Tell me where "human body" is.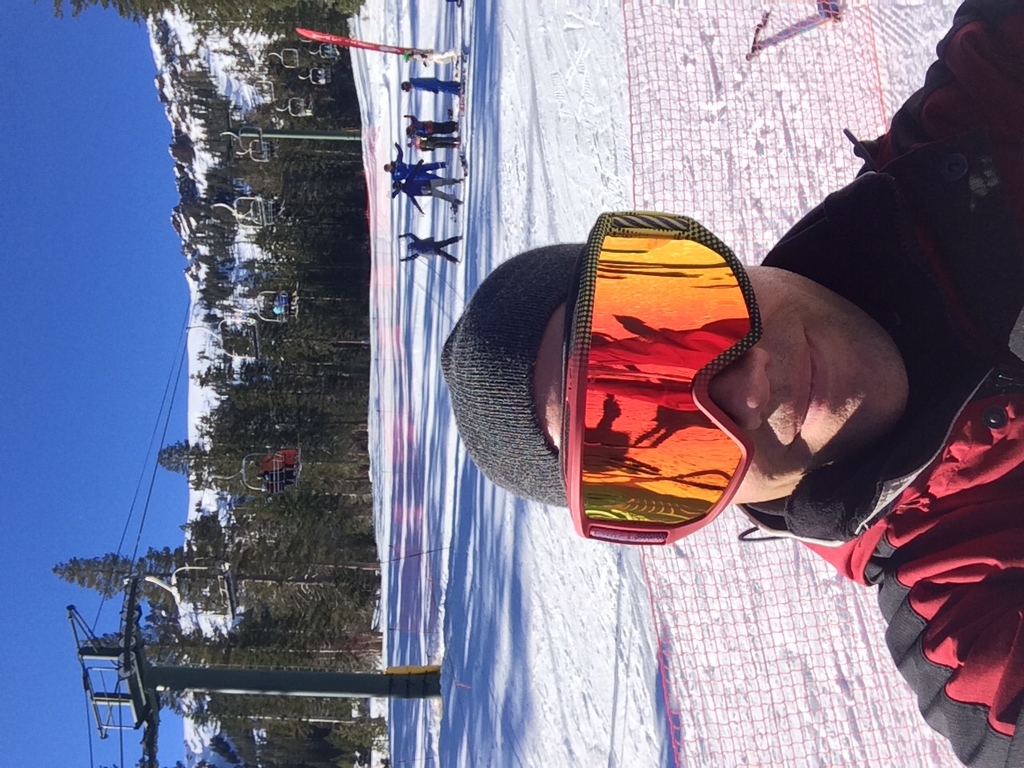
"human body" is at region(442, 0, 1023, 767).
